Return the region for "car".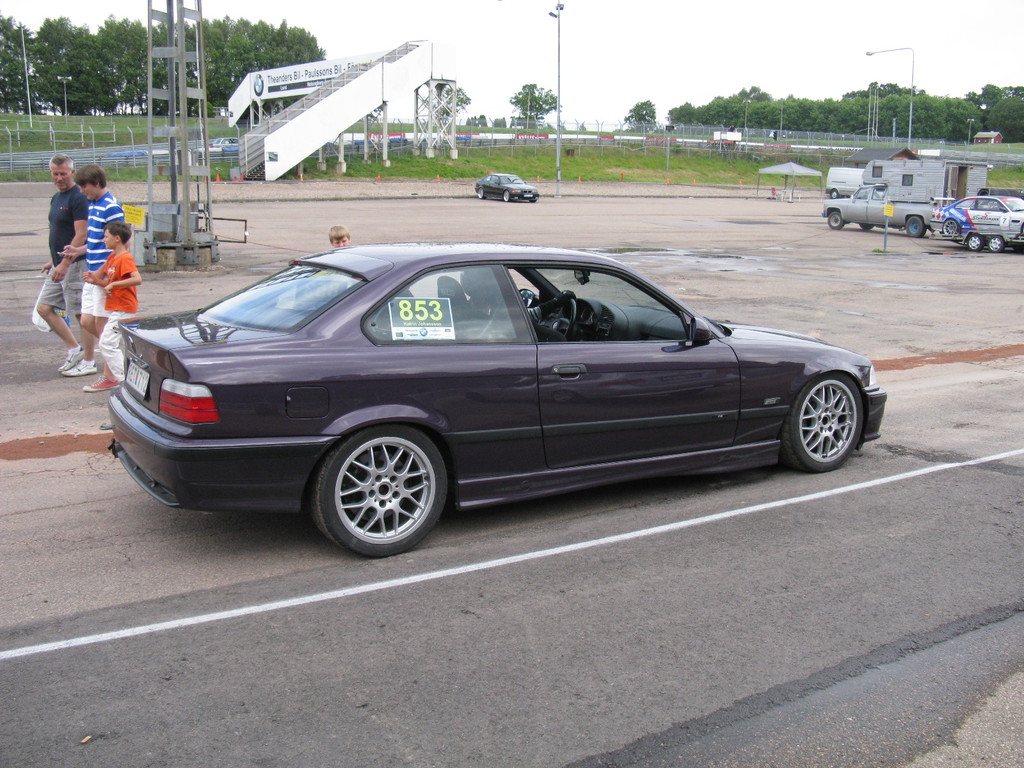
<box>103,240,892,556</box>.
